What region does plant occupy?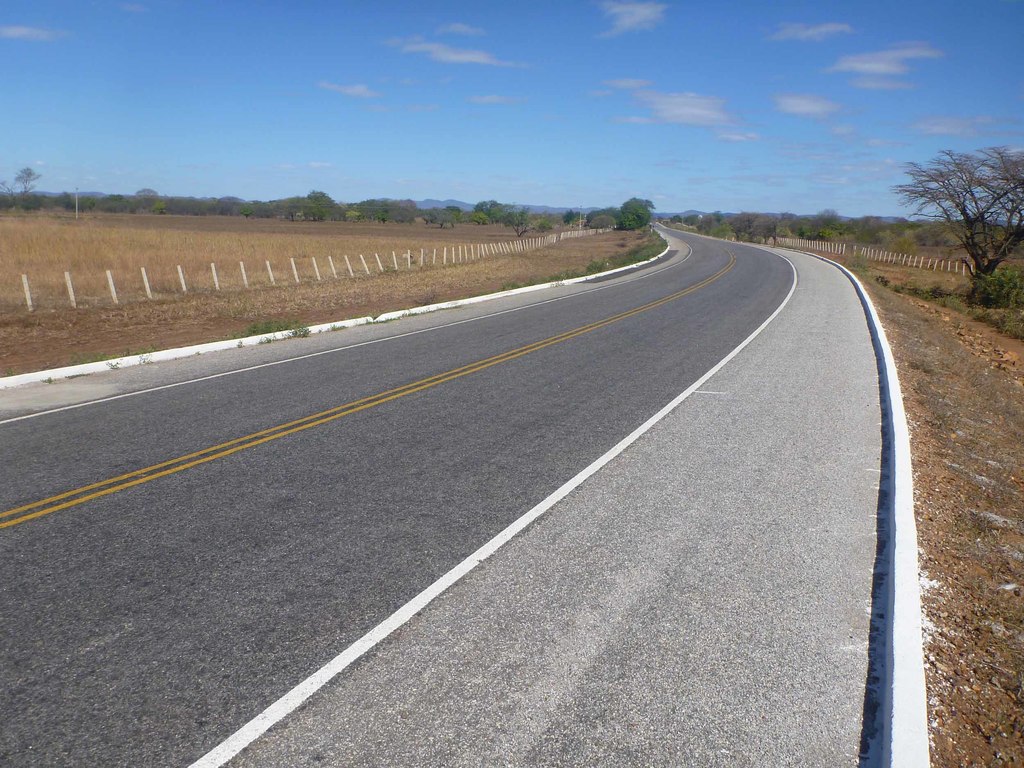
{"x1": 242, "y1": 311, "x2": 312, "y2": 348}.
